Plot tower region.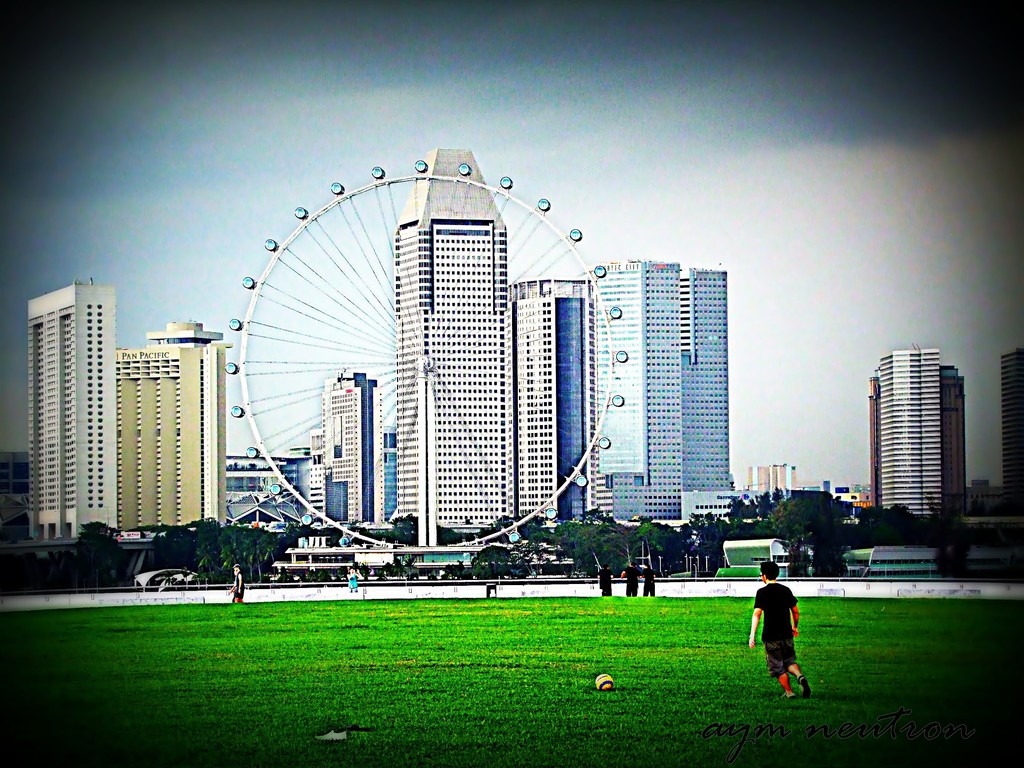
Plotted at pyautogui.locateOnScreen(939, 359, 969, 528).
